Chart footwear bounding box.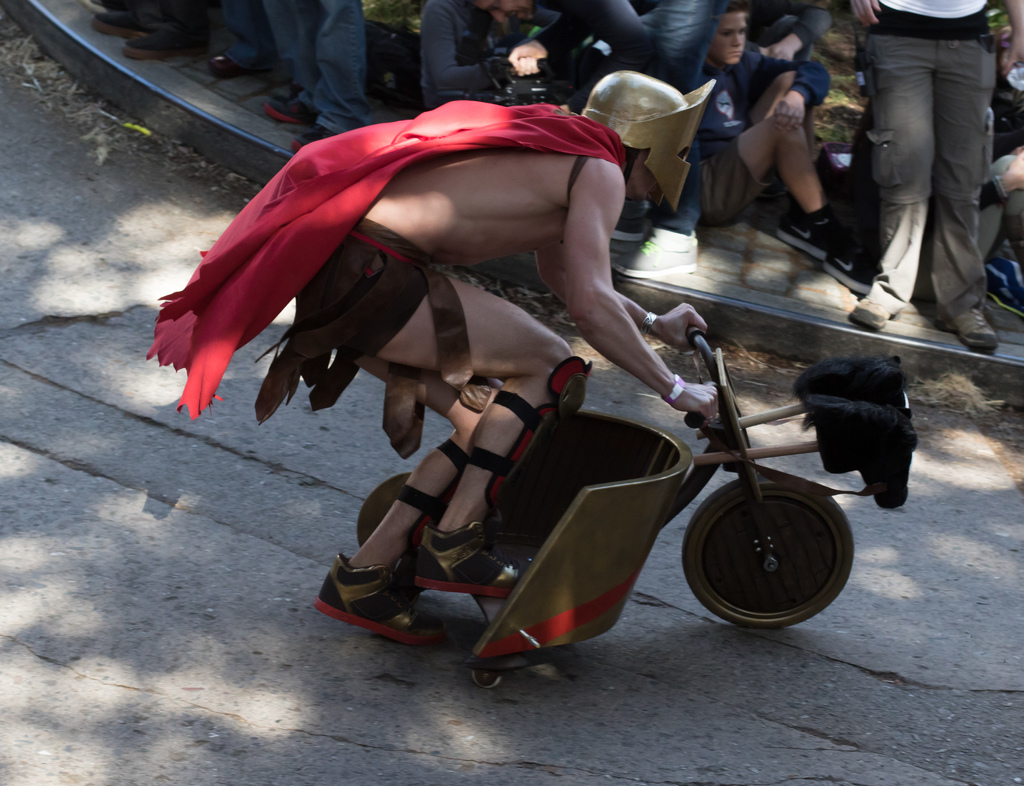
Charted: BBox(276, 98, 316, 129).
